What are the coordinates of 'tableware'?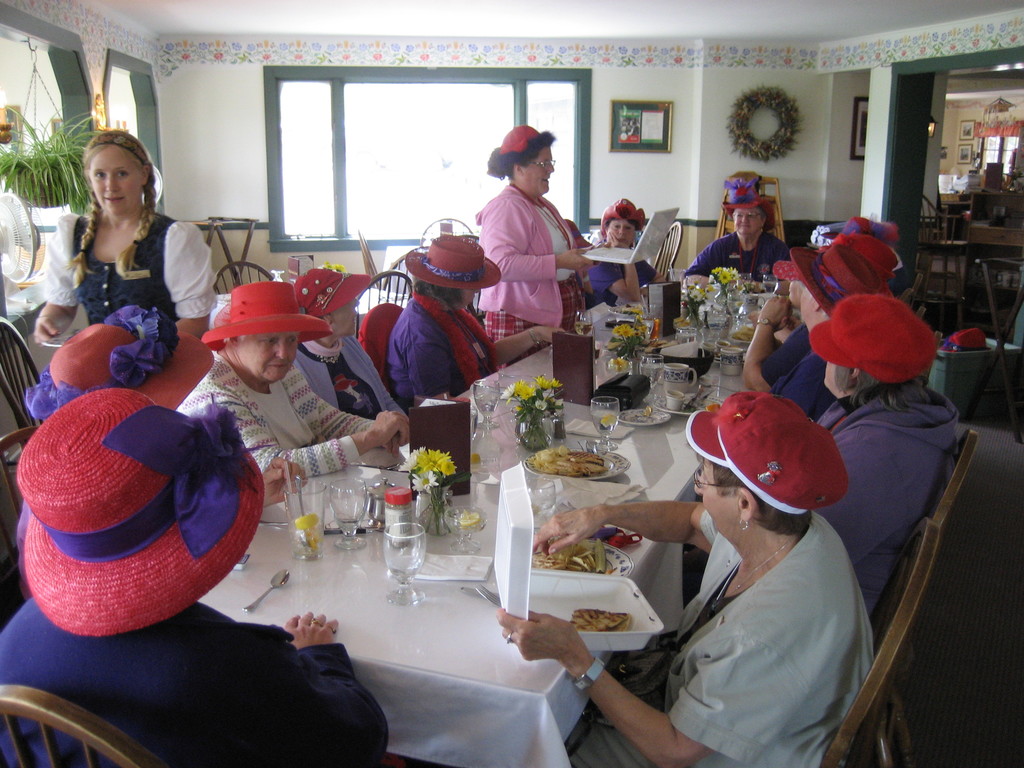
[574,307,595,335].
